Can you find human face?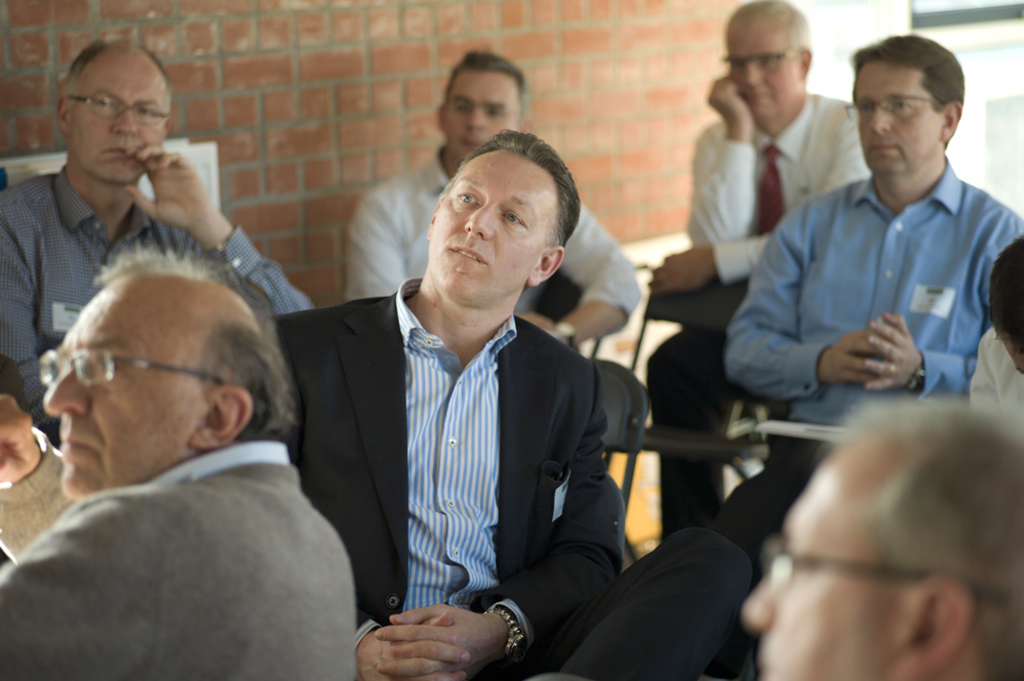
Yes, bounding box: {"left": 65, "top": 51, "right": 173, "bottom": 184}.
